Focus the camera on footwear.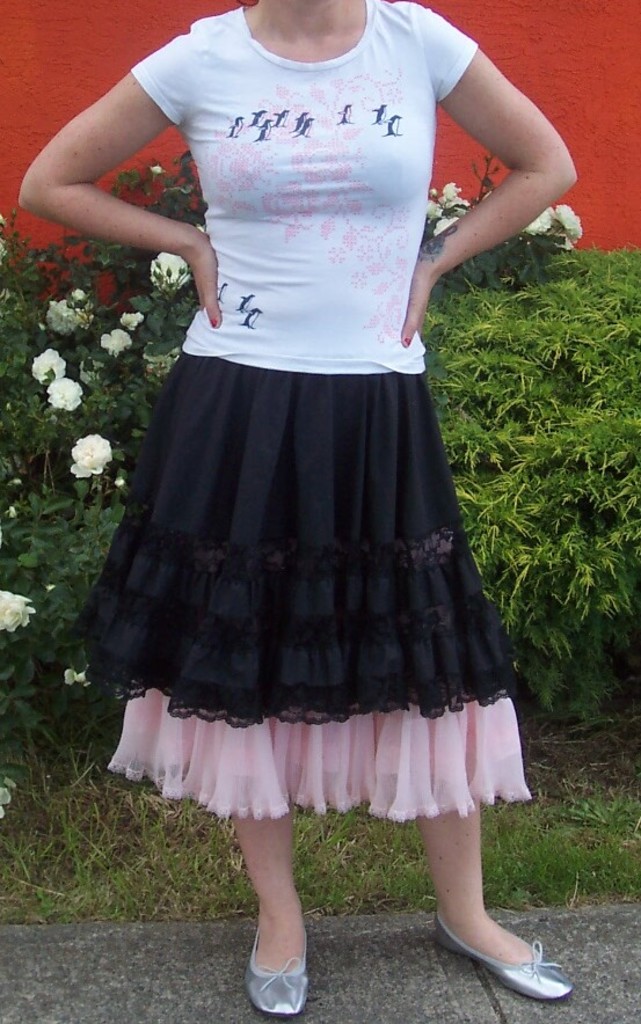
Focus region: {"left": 246, "top": 938, "right": 314, "bottom": 1015}.
